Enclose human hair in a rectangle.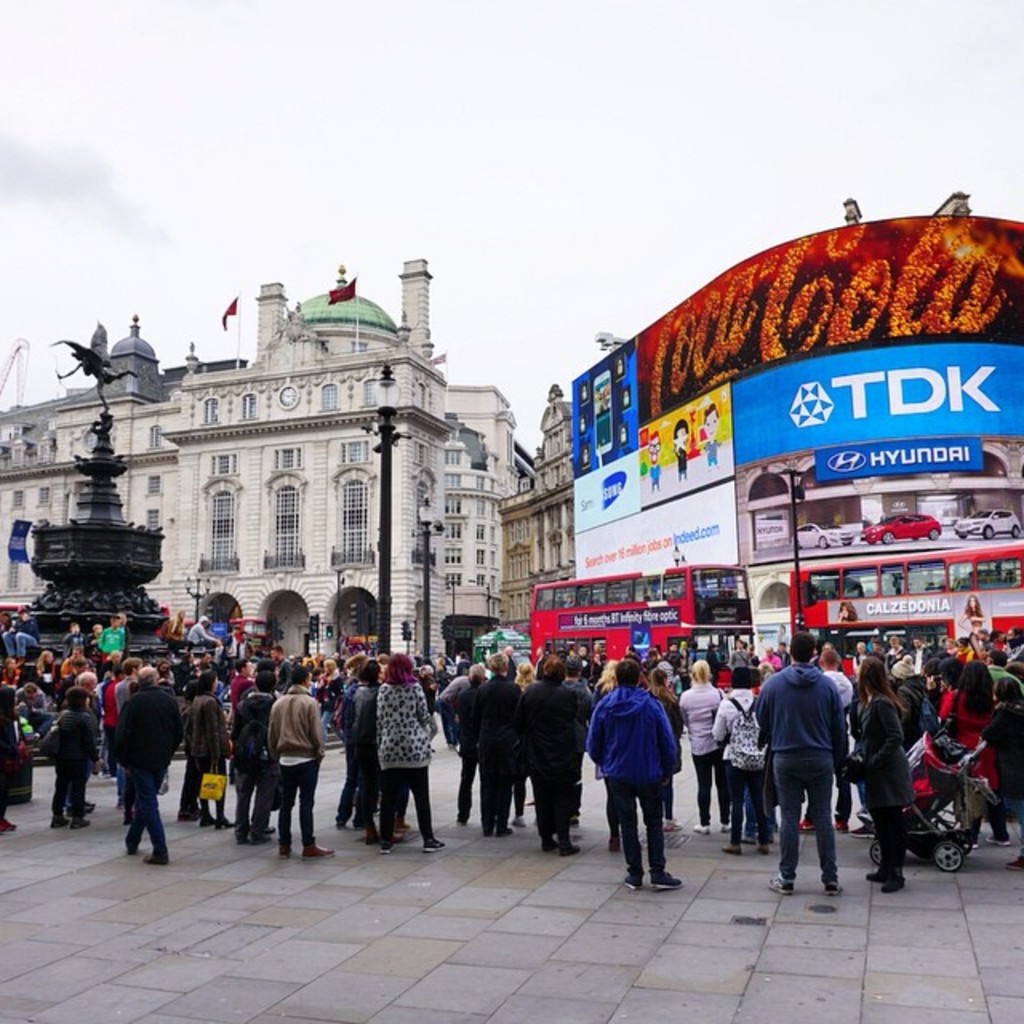
bbox=(64, 685, 83, 717).
